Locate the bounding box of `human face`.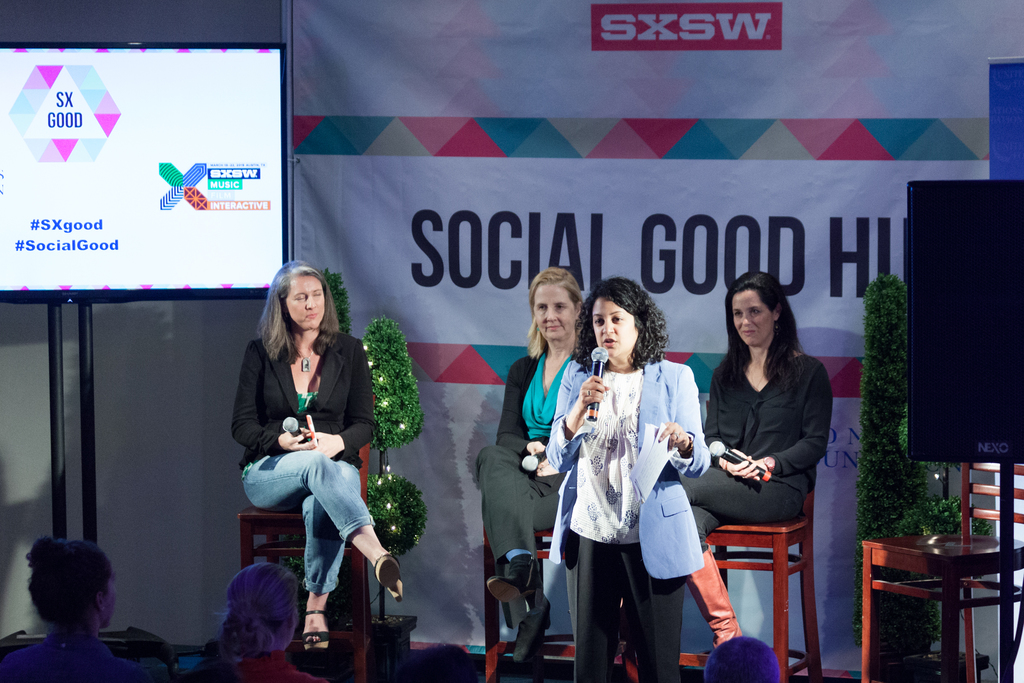
Bounding box: (278,272,323,333).
